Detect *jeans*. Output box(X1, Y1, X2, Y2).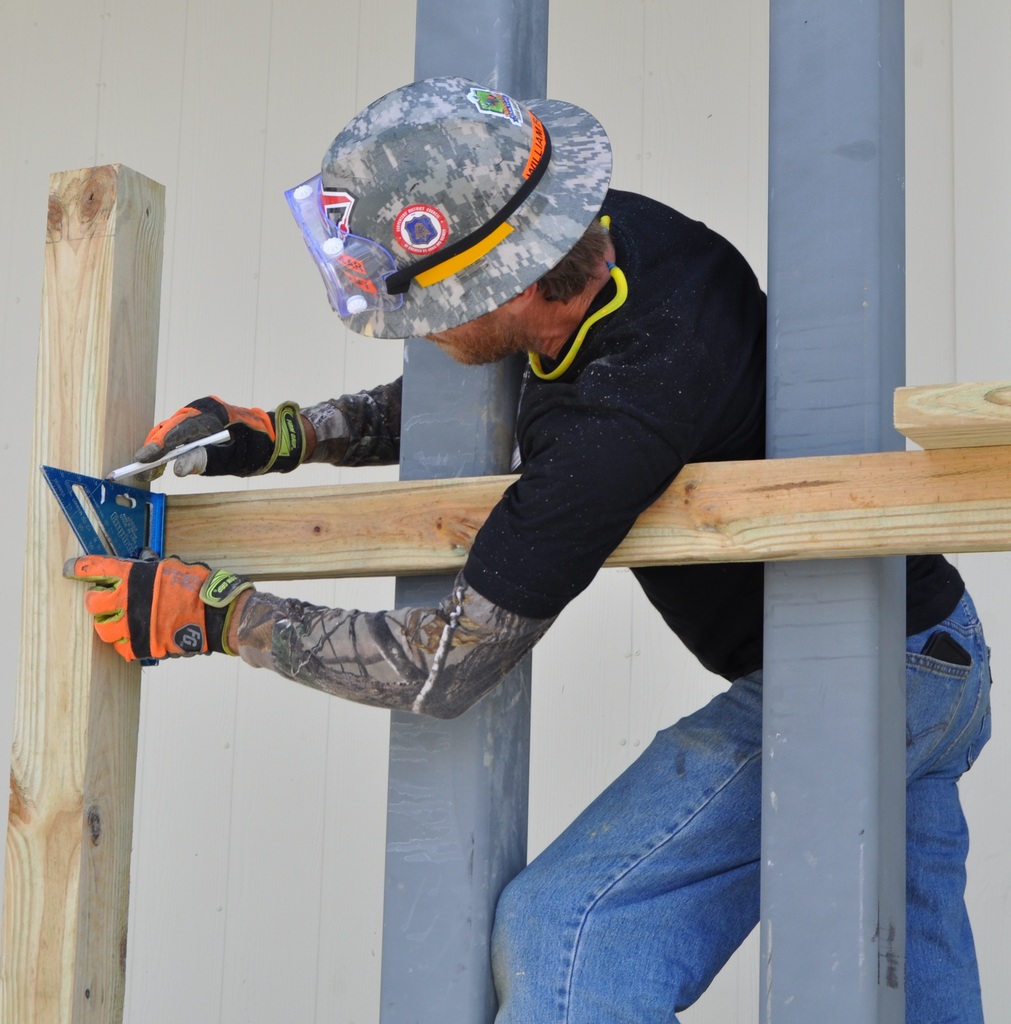
box(481, 604, 991, 1023).
